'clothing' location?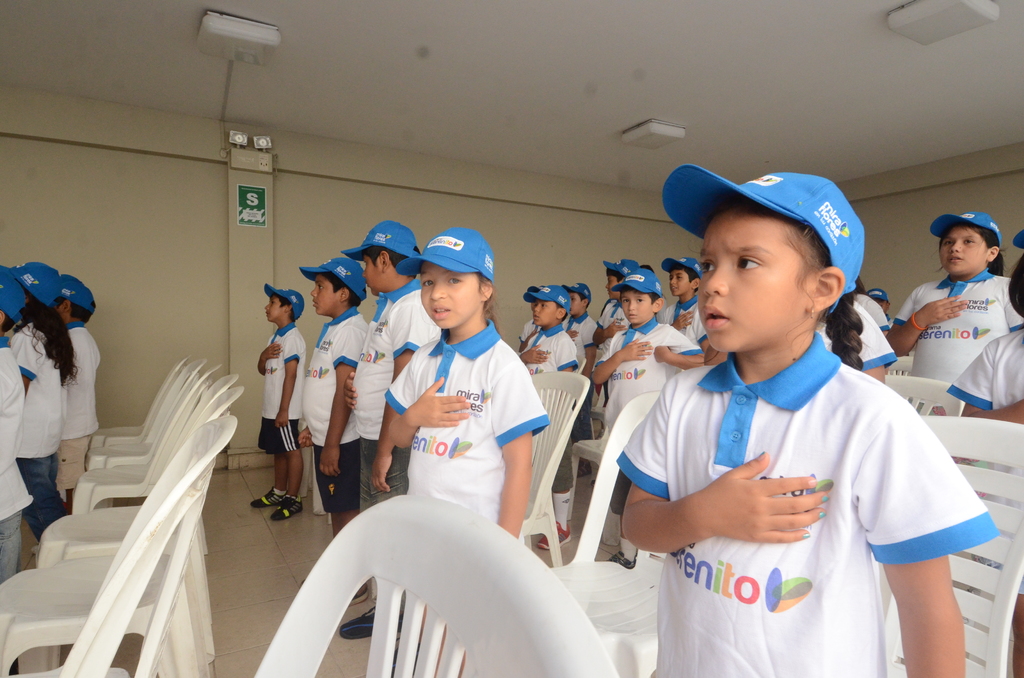
{"left": 532, "top": 328, "right": 568, "bottom": 376}
